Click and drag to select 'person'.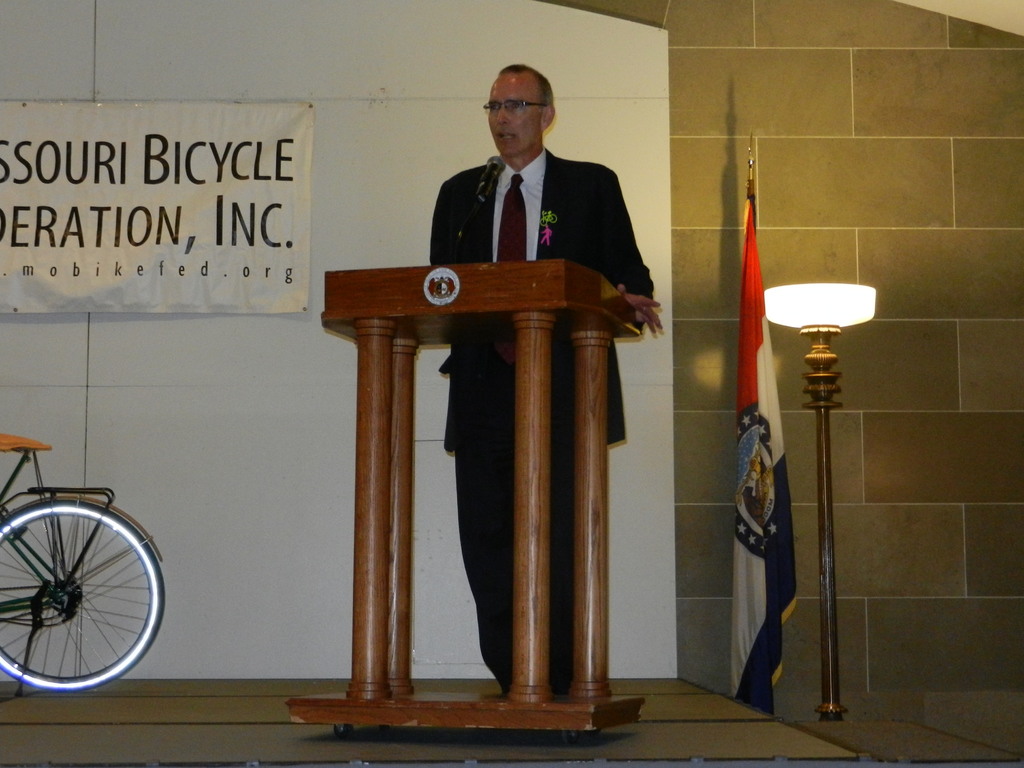
Selection: [359,108,635,673].
